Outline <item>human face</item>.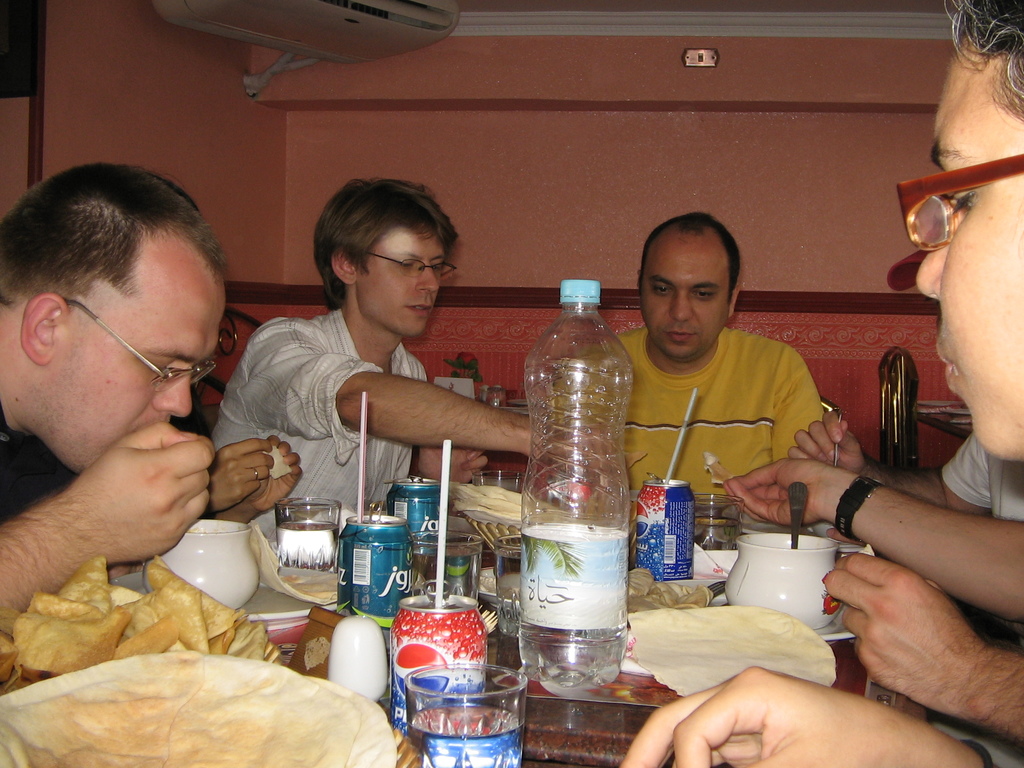
Outline: (left=358, top=228, right=450, bottom=341).
